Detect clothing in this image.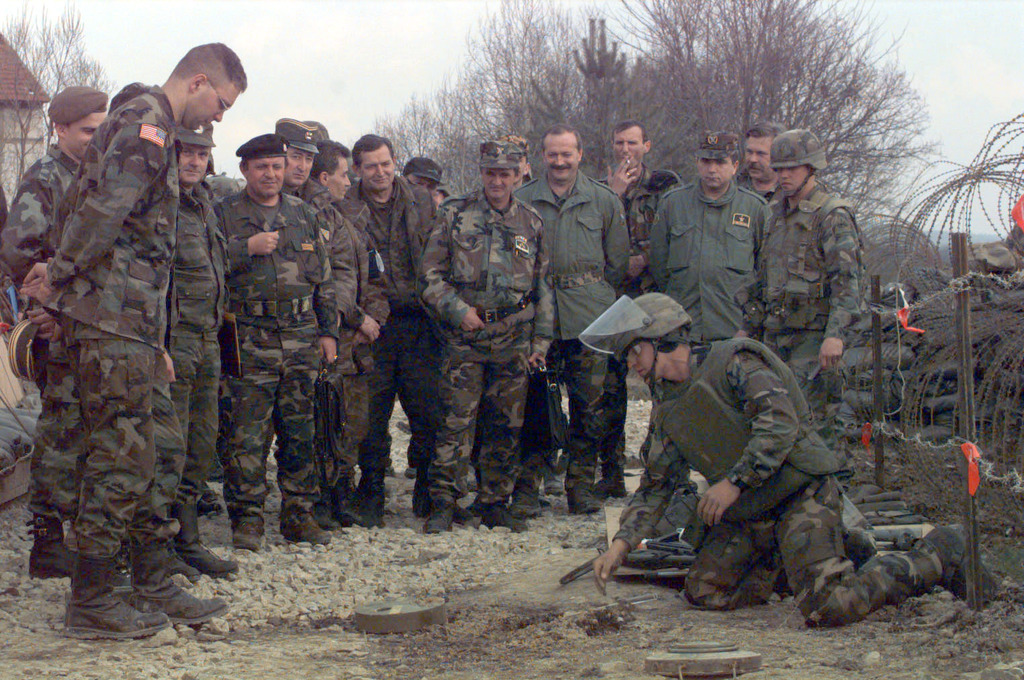
Detection: (x1=591, y1=160, x2=687, y2=487).
